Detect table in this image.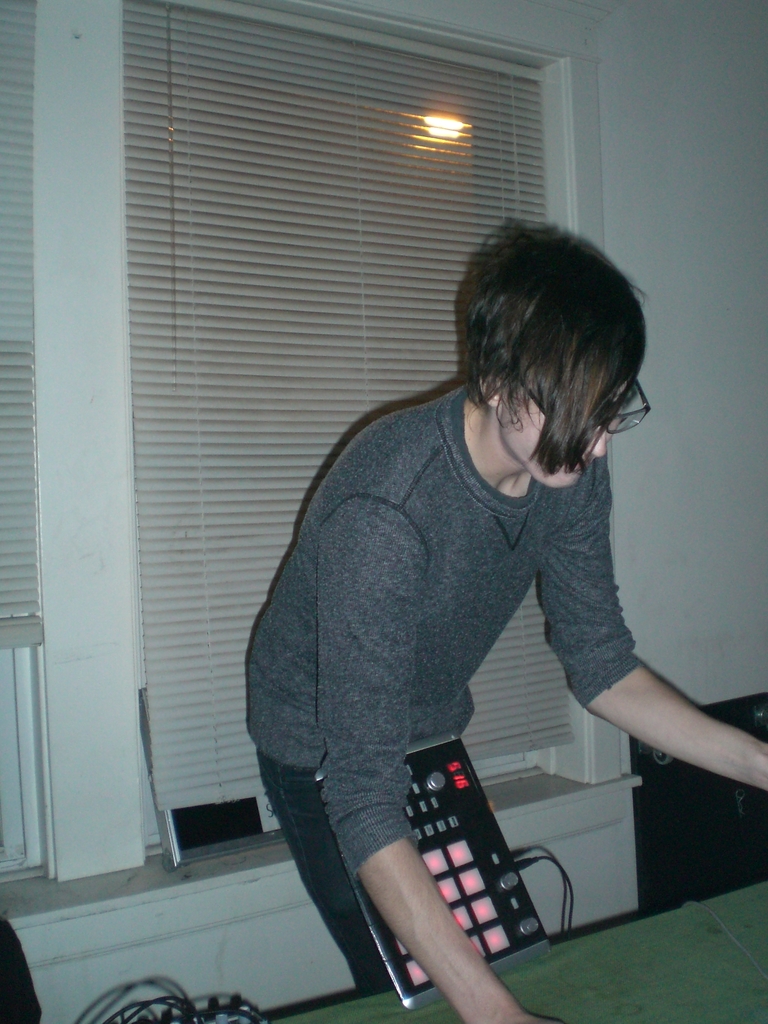
Detection: box(227, 875, 767, 1023).
